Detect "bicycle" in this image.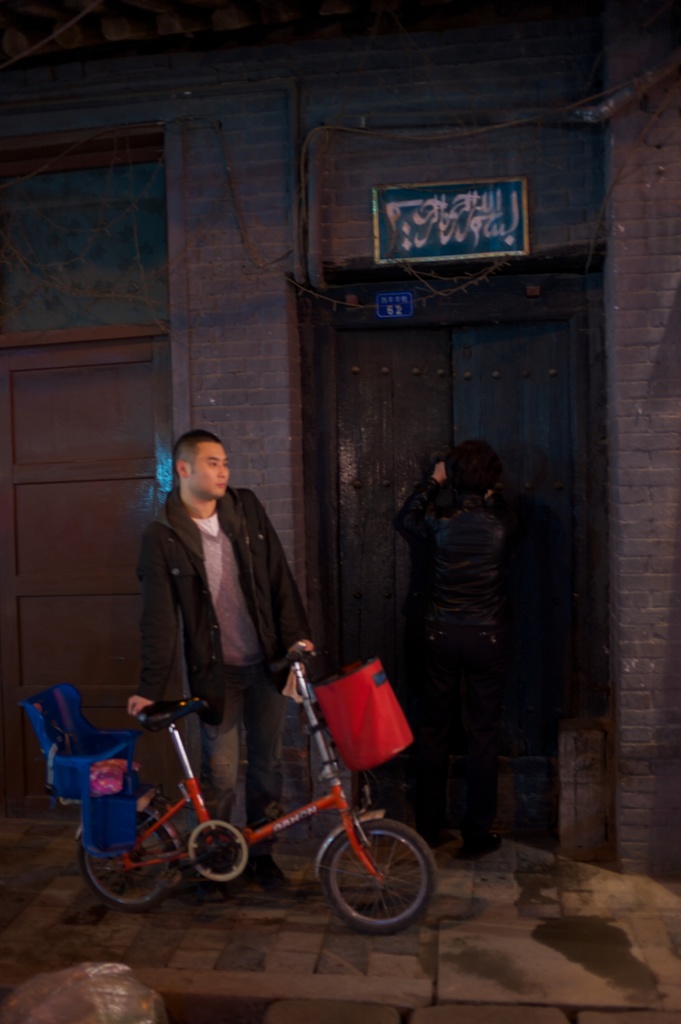
Detection: [66,636,445,951].
